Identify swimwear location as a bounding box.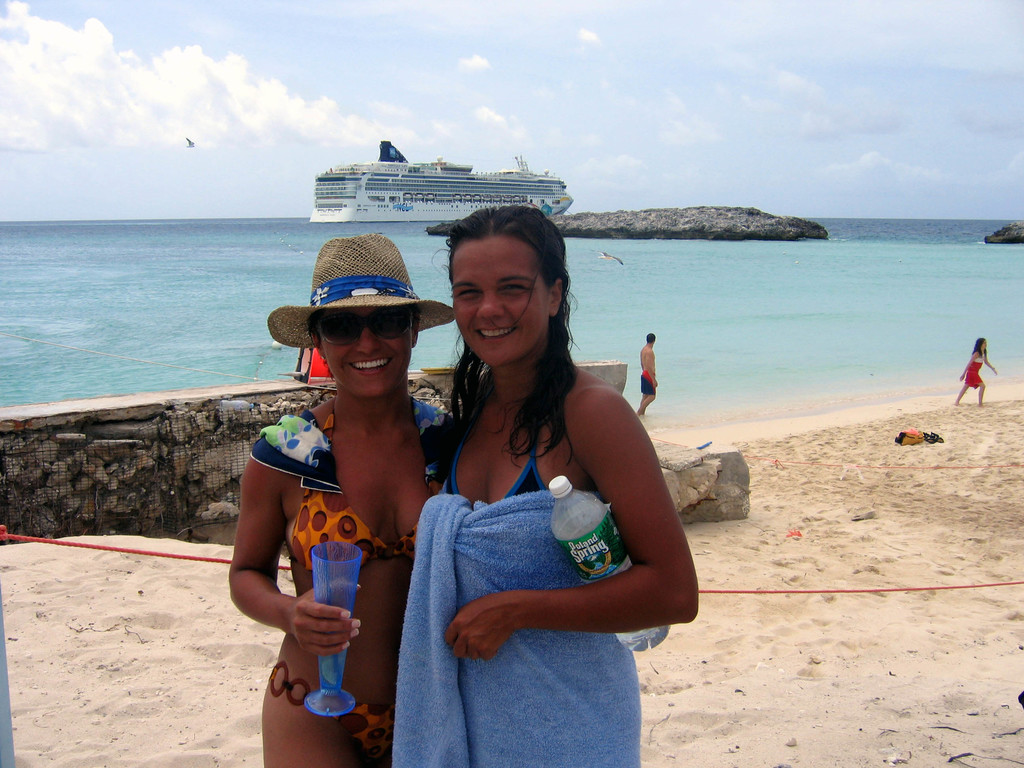
(435,390,561,508).
